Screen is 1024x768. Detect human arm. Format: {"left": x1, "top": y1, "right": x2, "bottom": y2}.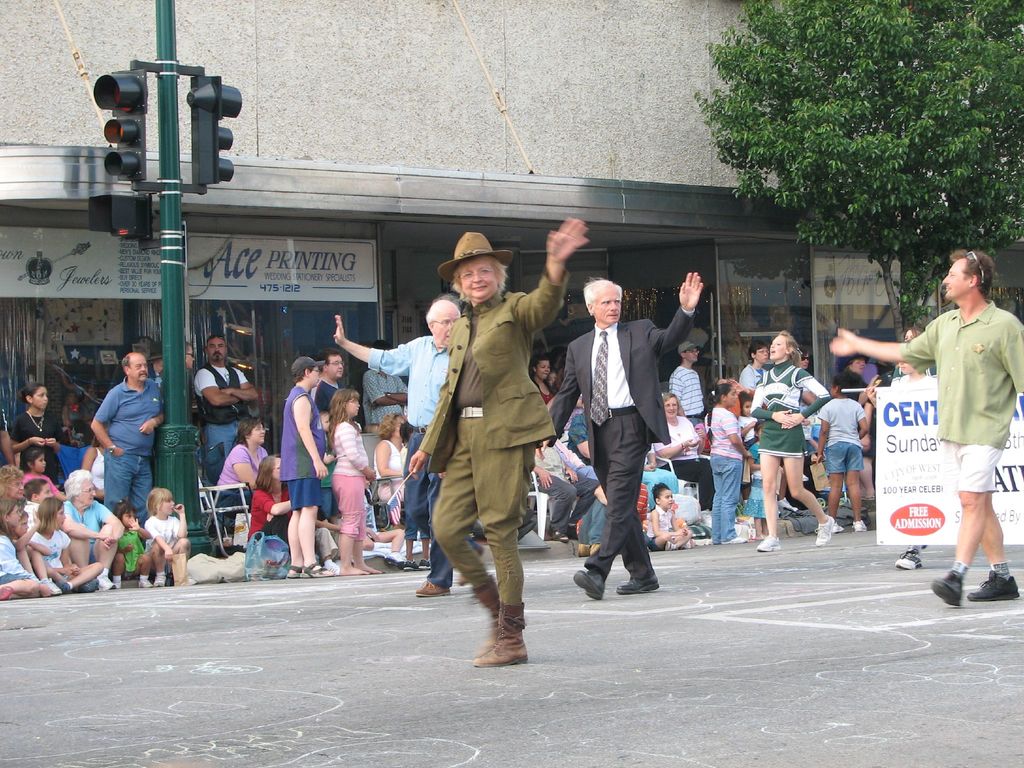
{"left": 253, "top": 488, "right": 292, "bottom": 515}.
